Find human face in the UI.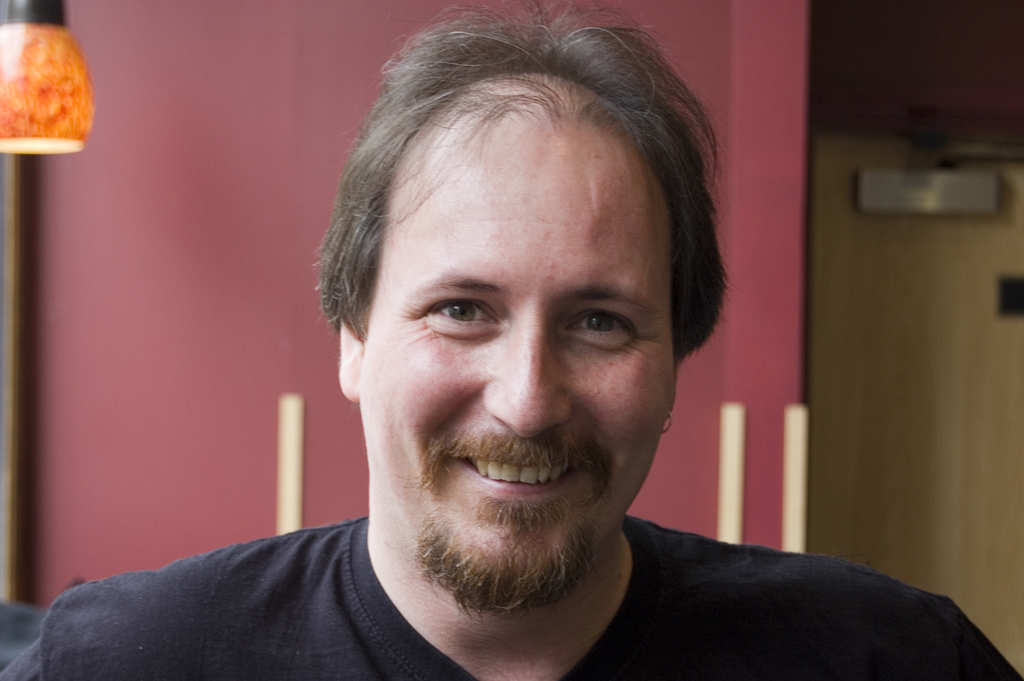
UI element at 354,113,678,602.
